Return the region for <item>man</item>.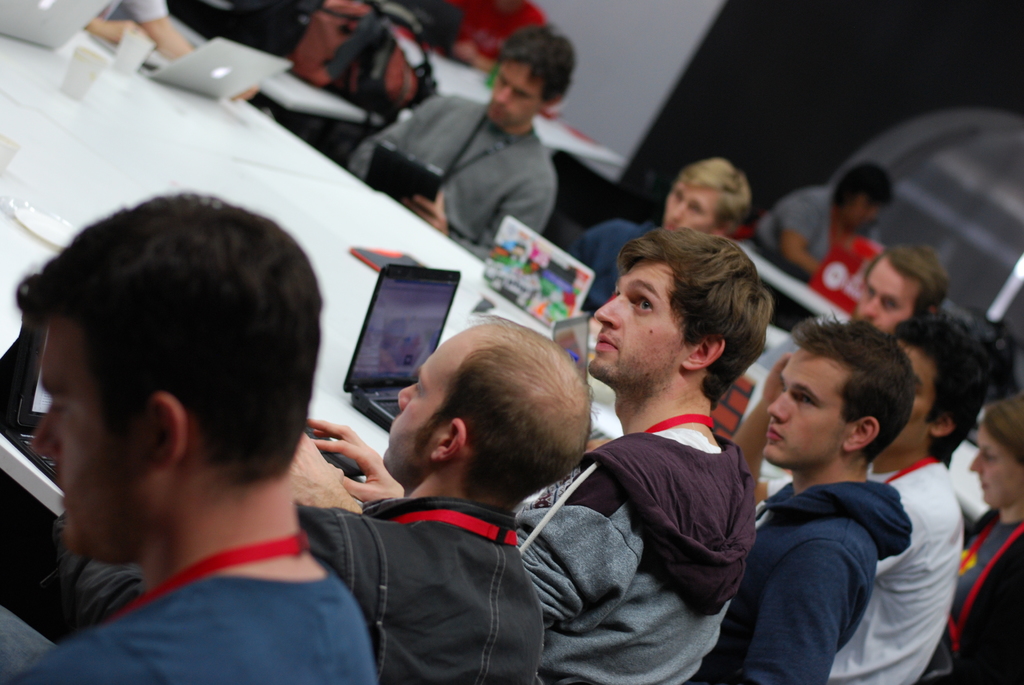
746, 156, 892, 335.
